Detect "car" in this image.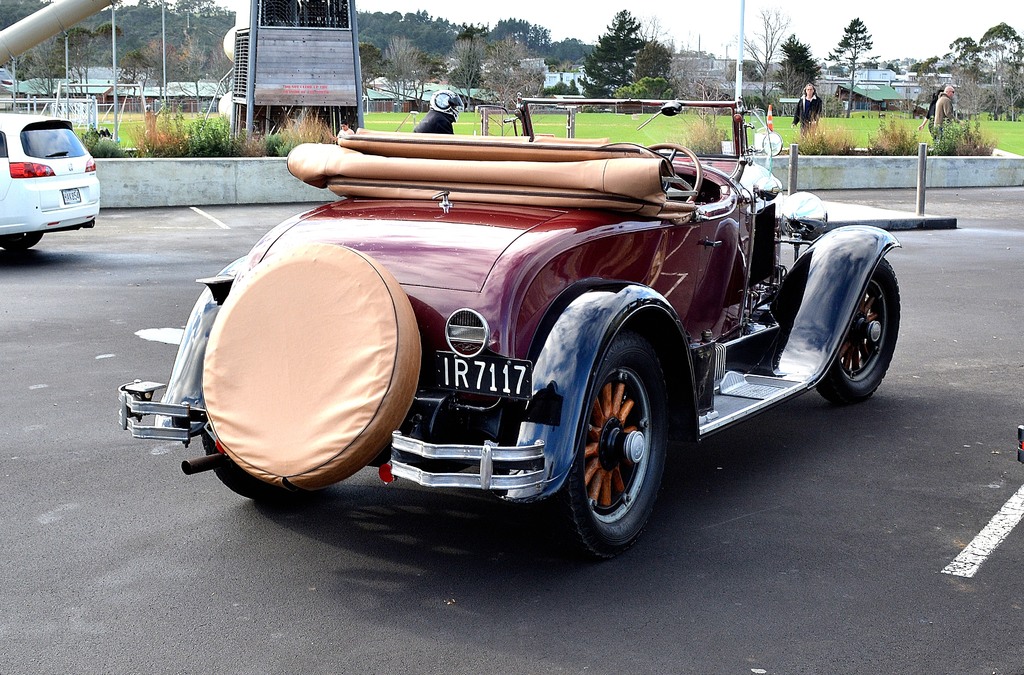
Detection: 0,113,101,250.
